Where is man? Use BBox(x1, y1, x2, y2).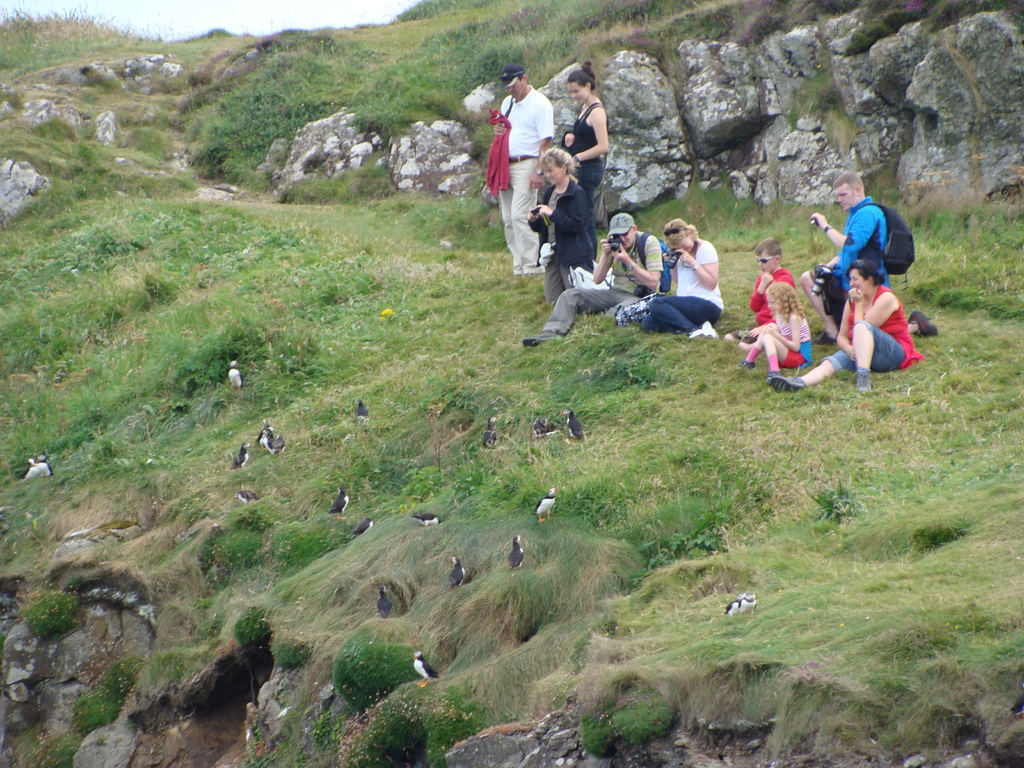
BBox(794, 168, 898, 346).
